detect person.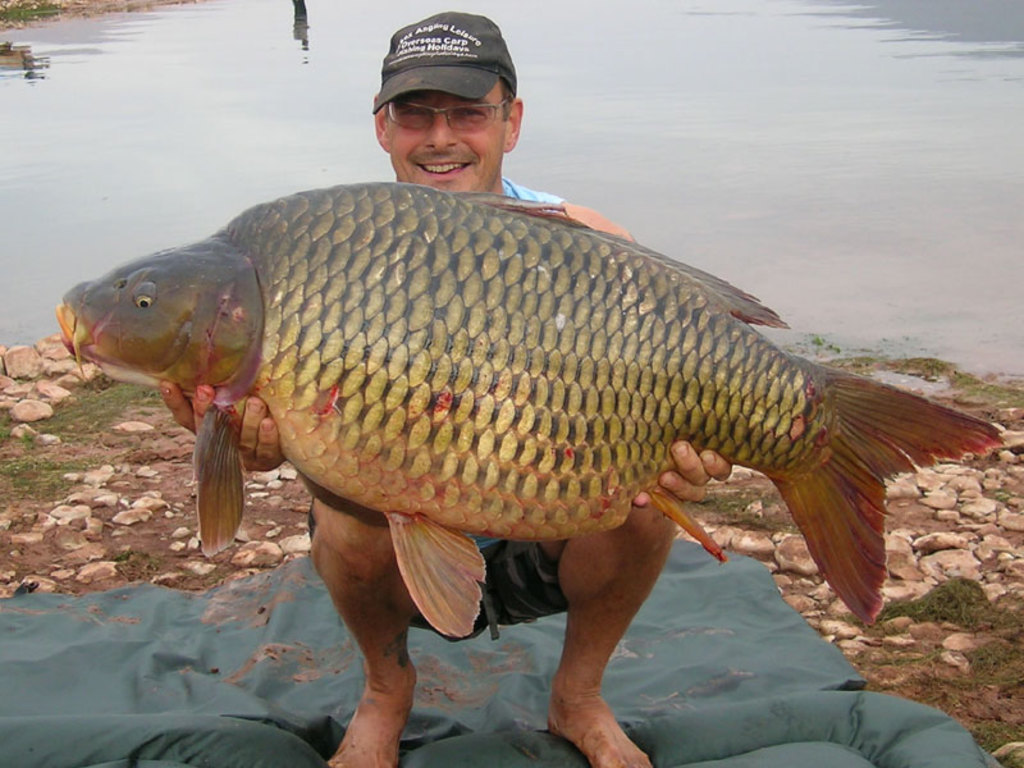
Detected at <box>157,9,740,767</box>.
